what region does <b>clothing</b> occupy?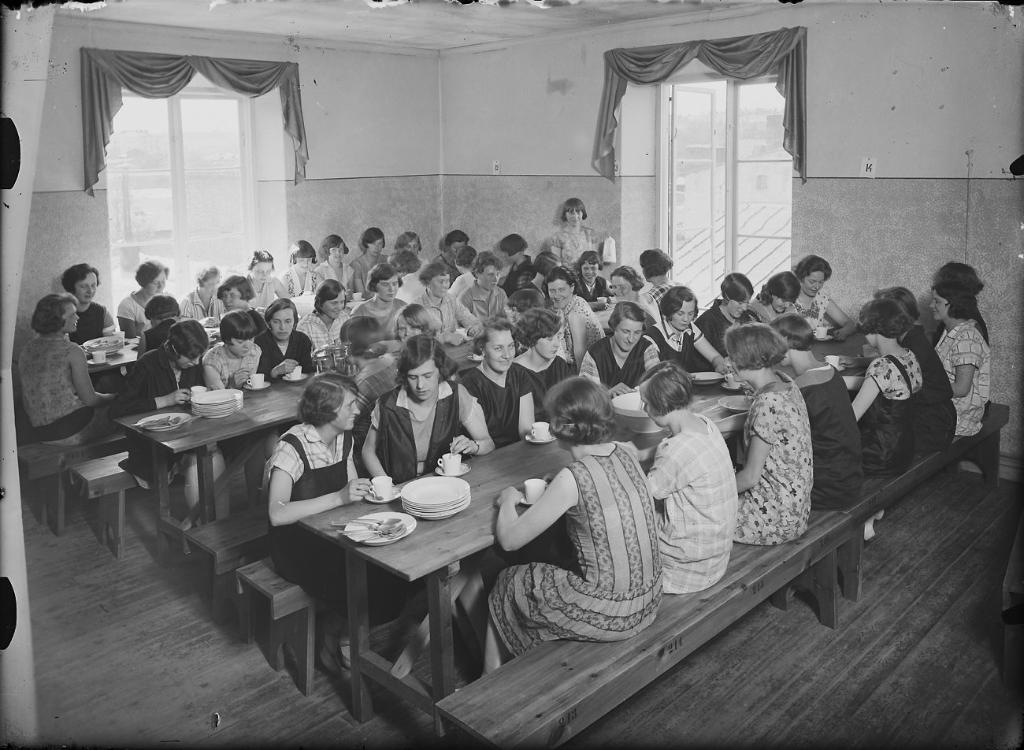
[741, 391, 812, 538].
